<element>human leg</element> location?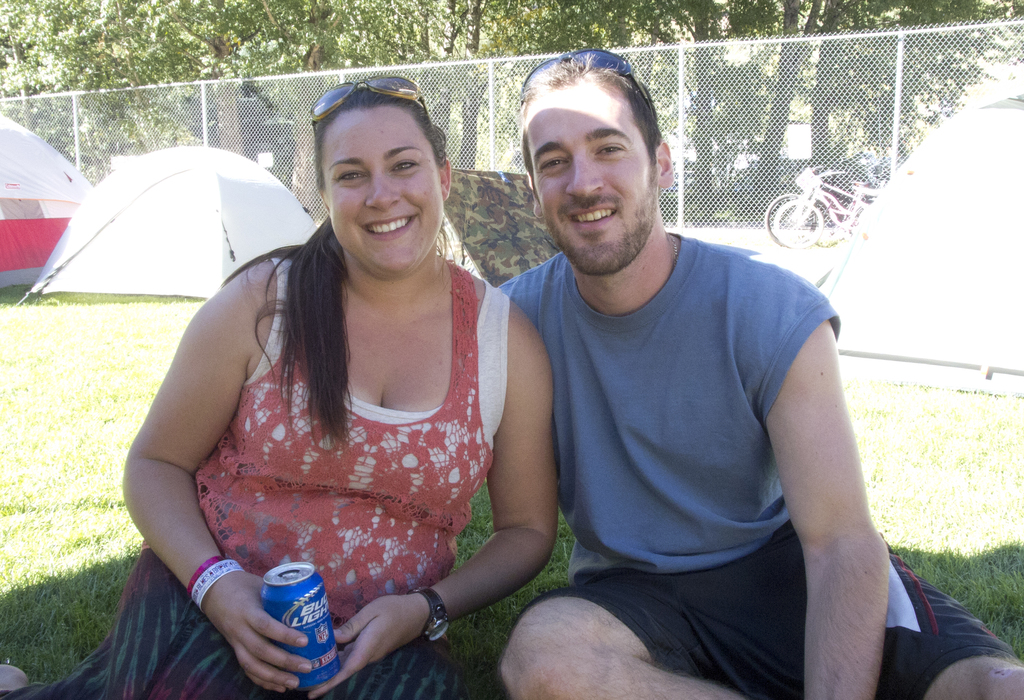
500/582/754/699
